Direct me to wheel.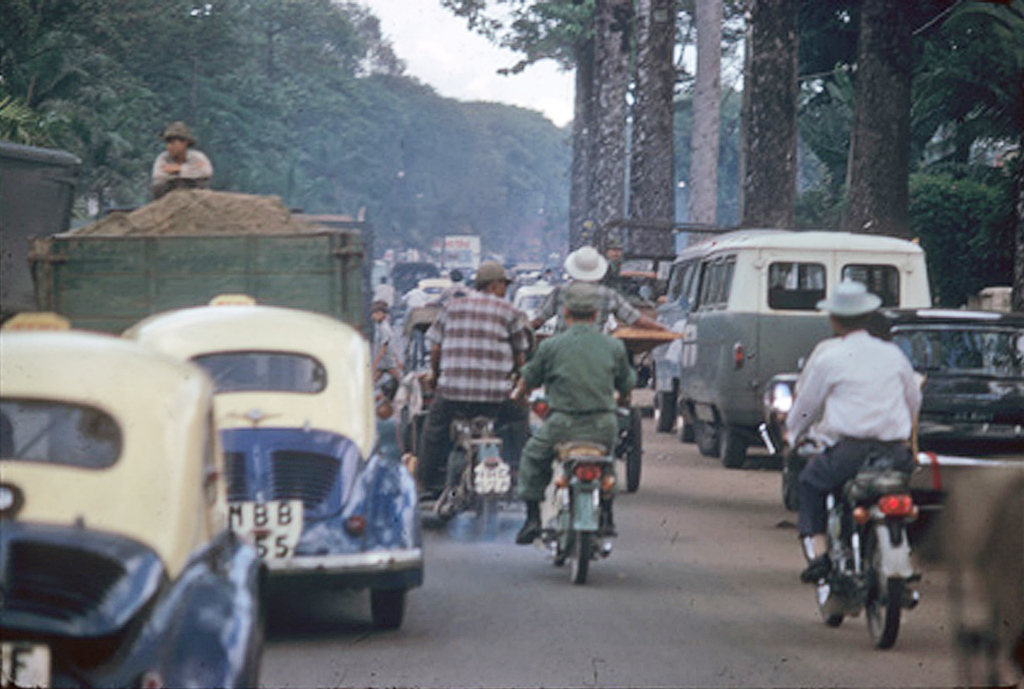
Direction: bbox(852, 524, 910, 657).
